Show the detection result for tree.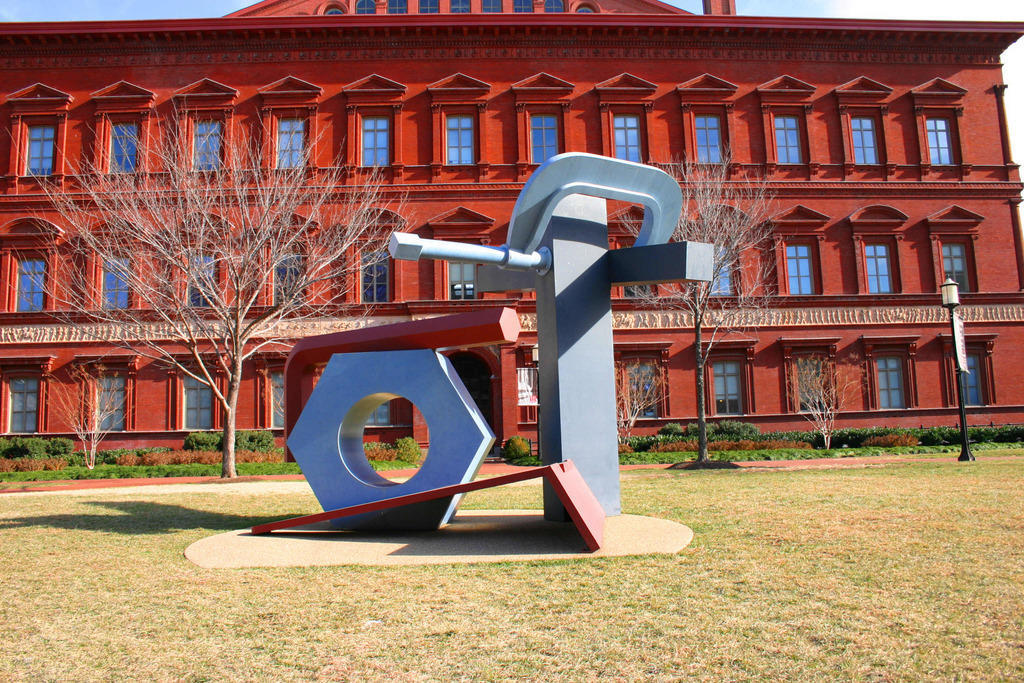
<region>612, 145, 788, 466</region>.
